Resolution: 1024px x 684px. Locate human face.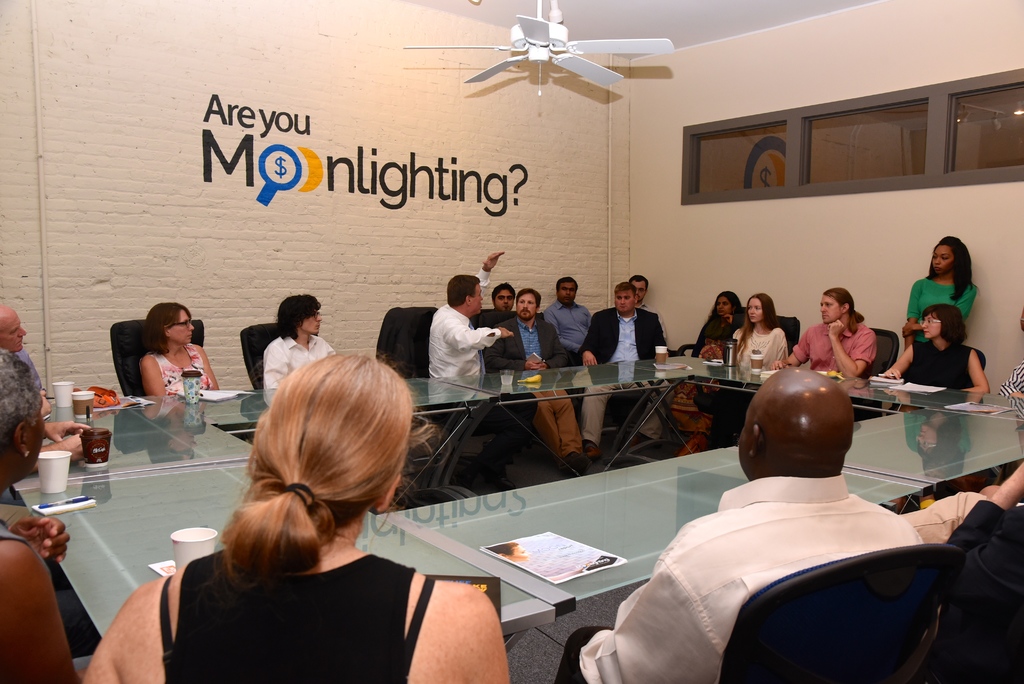
{"x1": 168, "y1": 312, "x2": 193, "y2": 342}.
